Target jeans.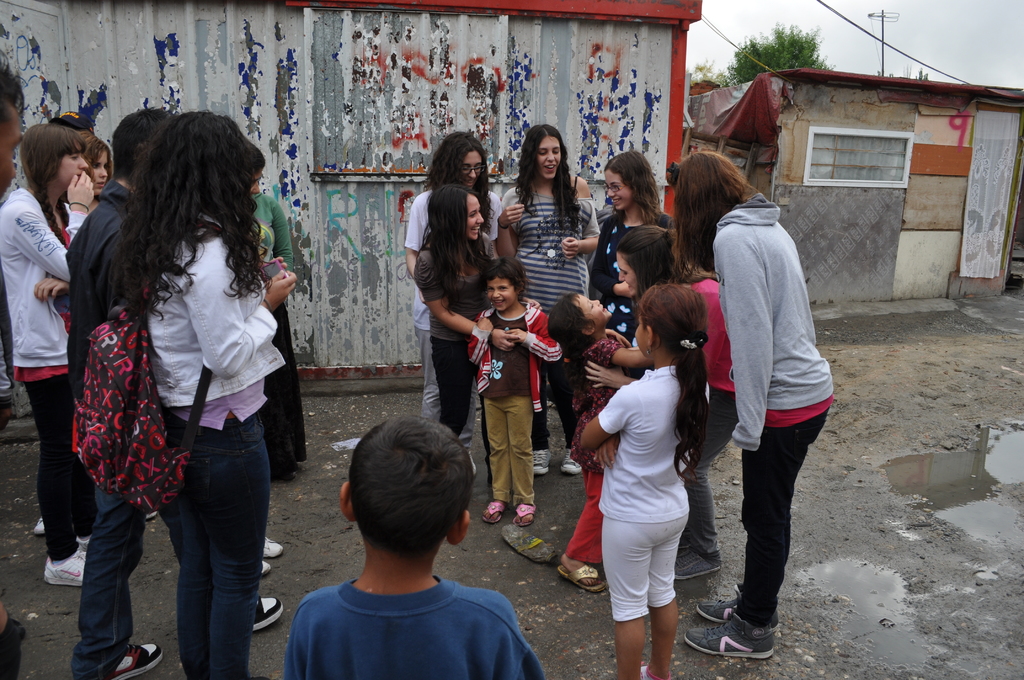
Target region: region(734, 414, 829, 626).
